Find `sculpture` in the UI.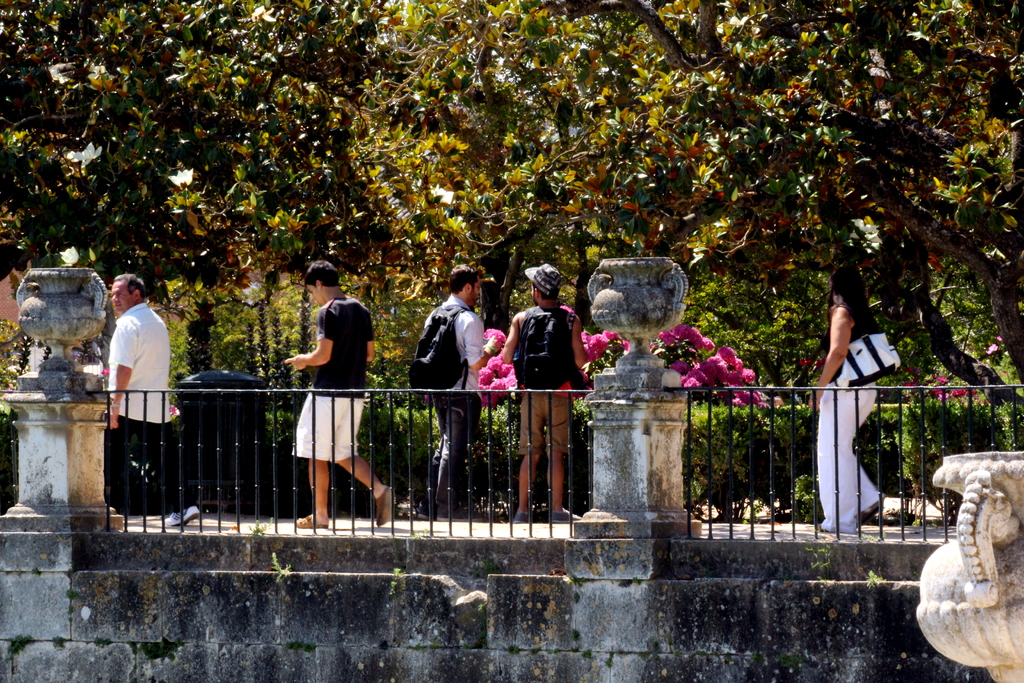
UI element at x1=577 y1=252 x2=700 y2=413.
